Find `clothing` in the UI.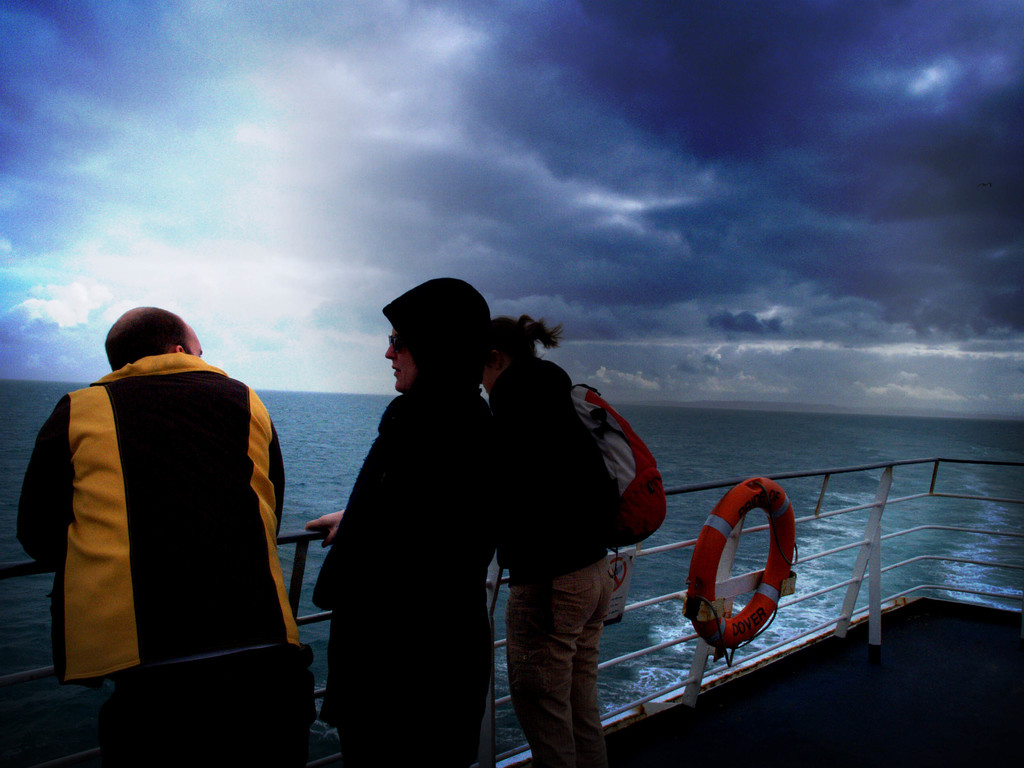
UI element at crop(486, 357, 620, 767).
